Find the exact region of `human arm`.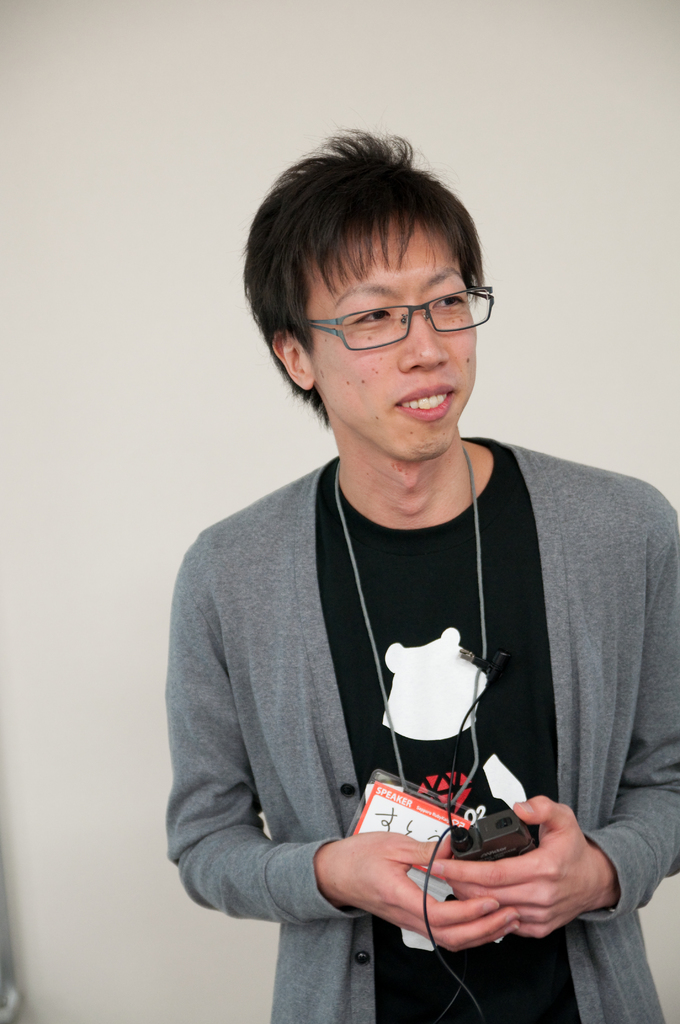
Exact region: [423, 500, 679, 937].
